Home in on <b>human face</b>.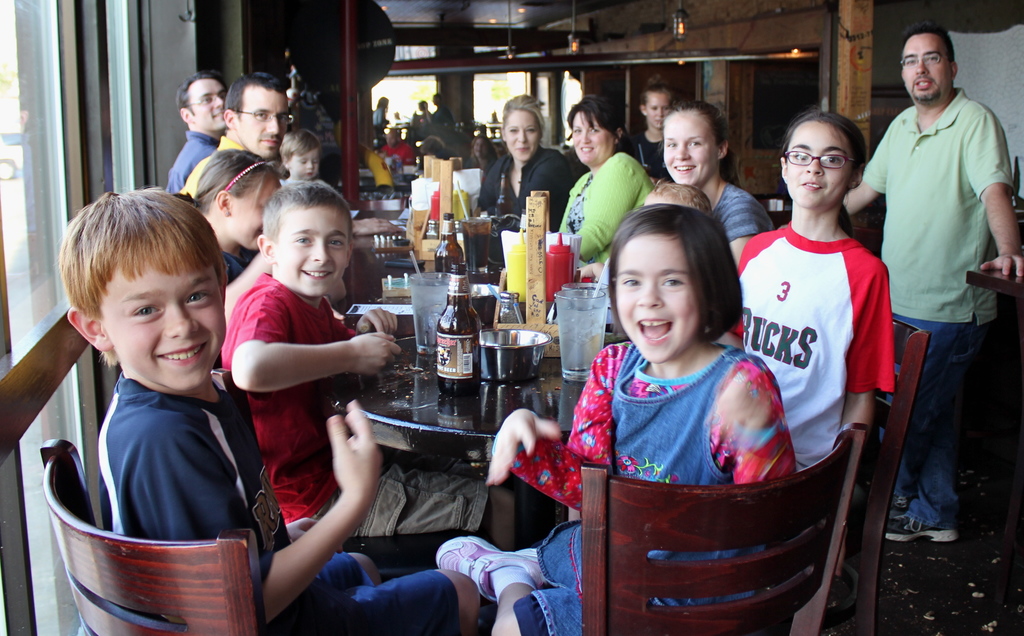
Homed in at select_region(505, 110, 540, 160).
